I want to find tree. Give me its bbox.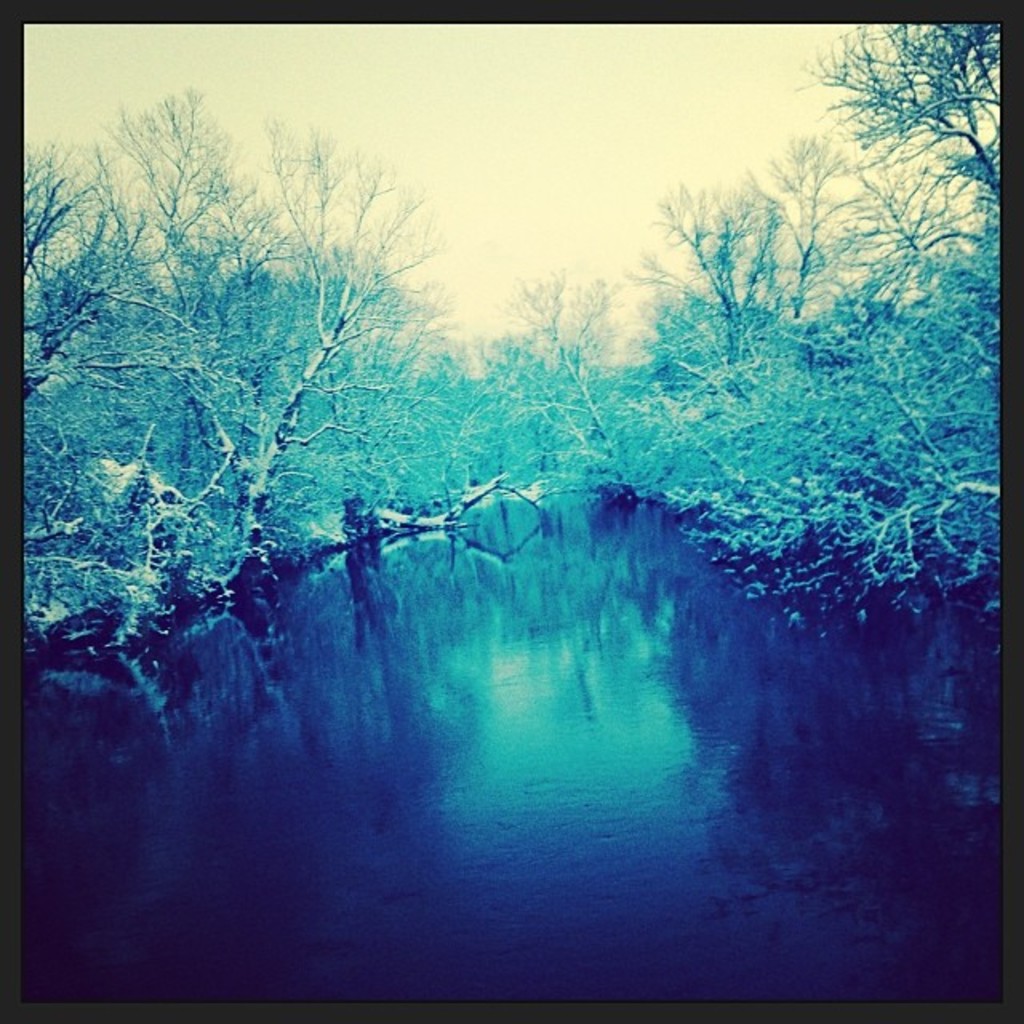
crop(99, 104, 445, 579).
